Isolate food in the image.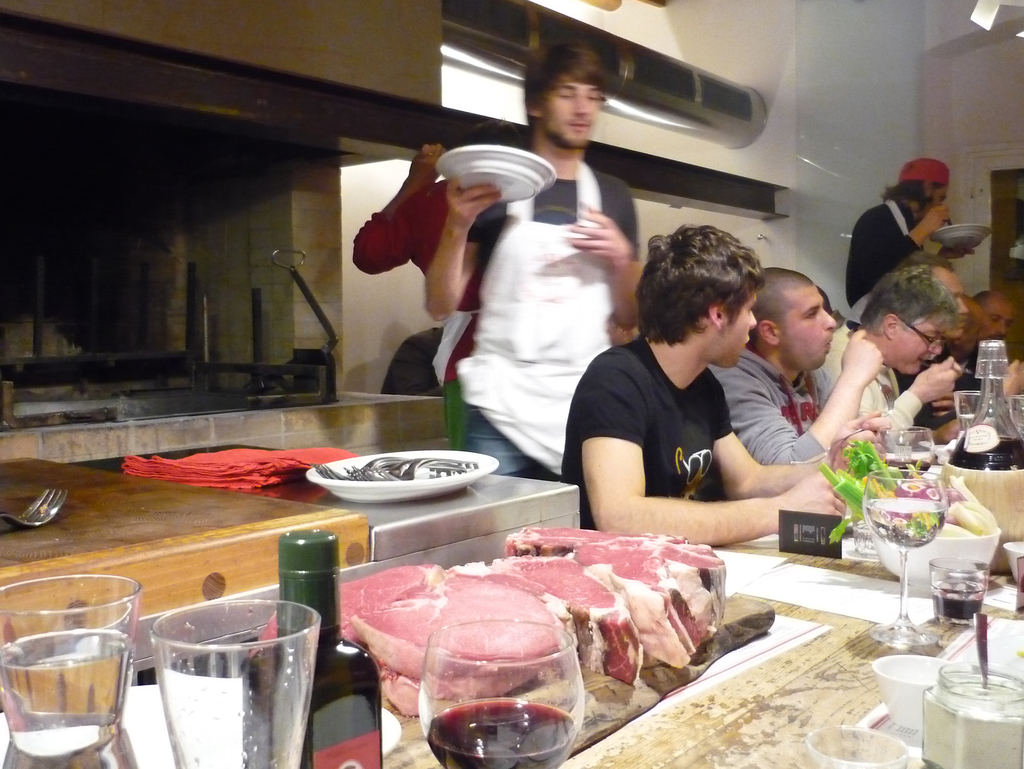
Isolated region: (349,583,572,686).
